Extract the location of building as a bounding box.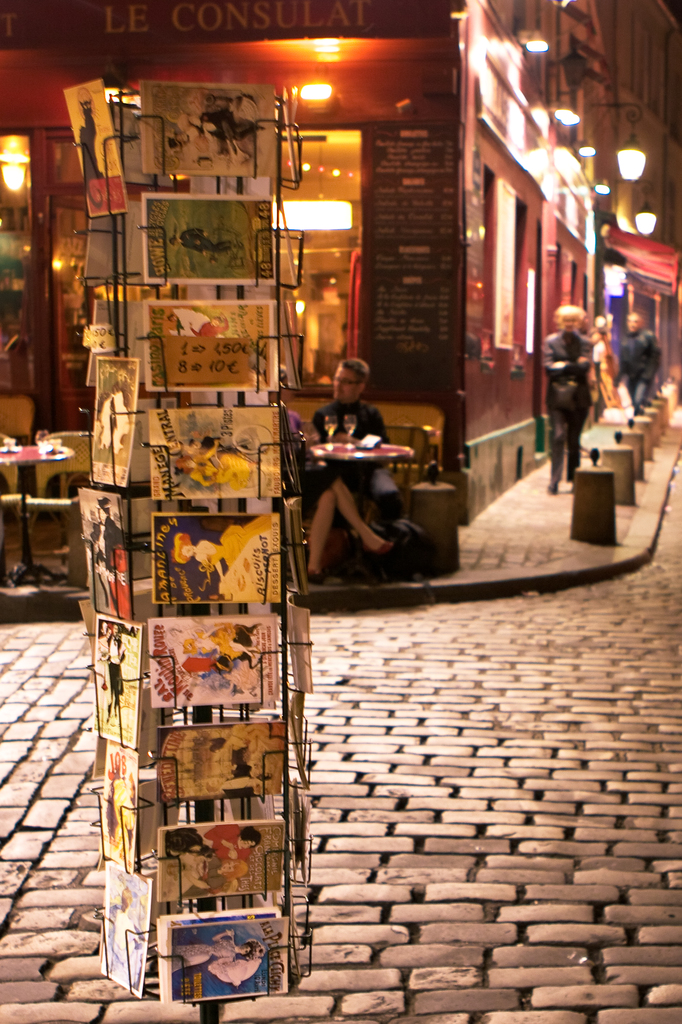
(left=601, top=0, right=681, bottom=383).
